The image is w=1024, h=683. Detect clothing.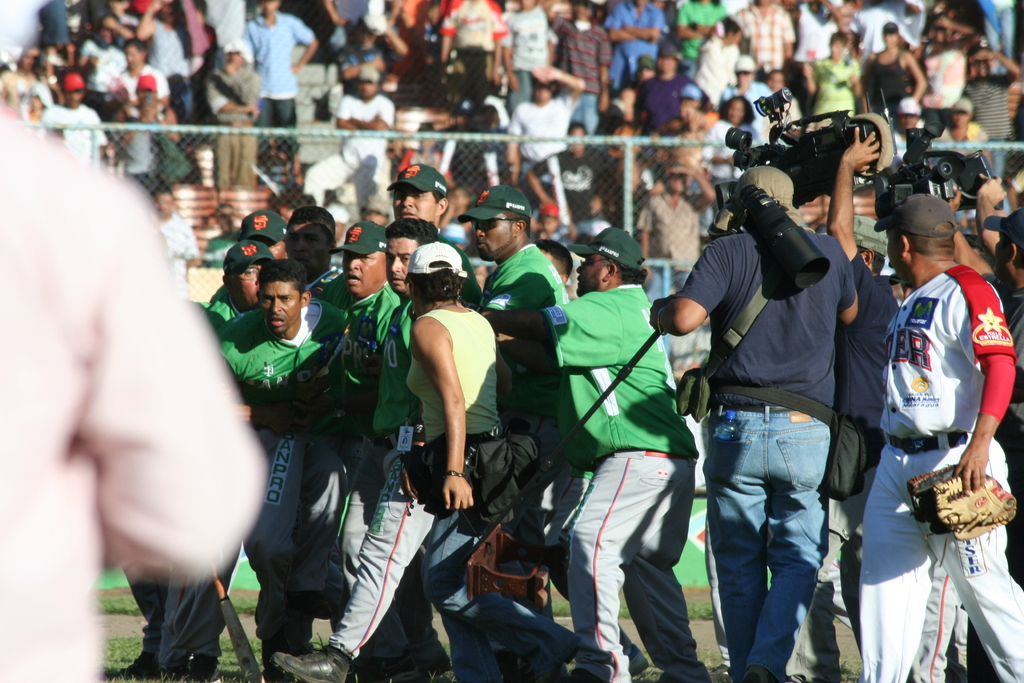
Detection: (42,93,100,157).
